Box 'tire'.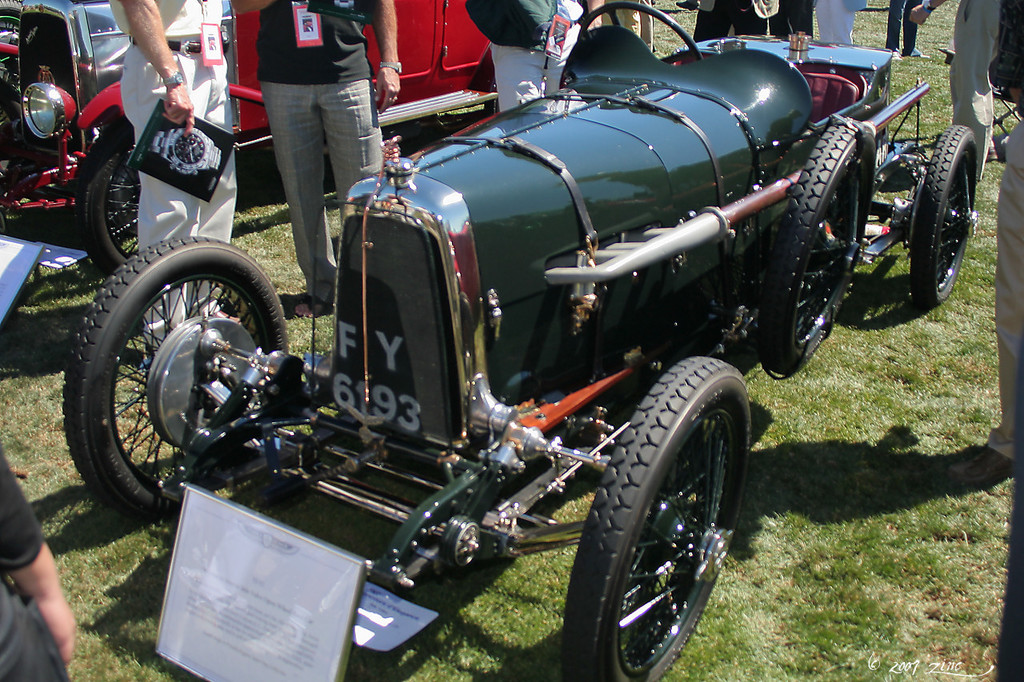
x1=0, y1=96, x2=21, y2=195.
